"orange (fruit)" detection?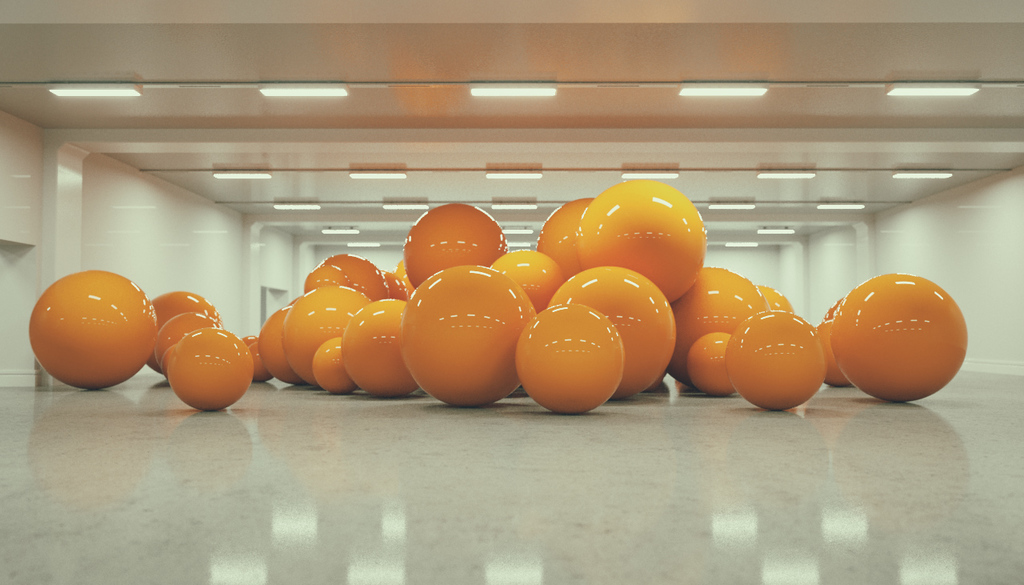
562,263,672,391
